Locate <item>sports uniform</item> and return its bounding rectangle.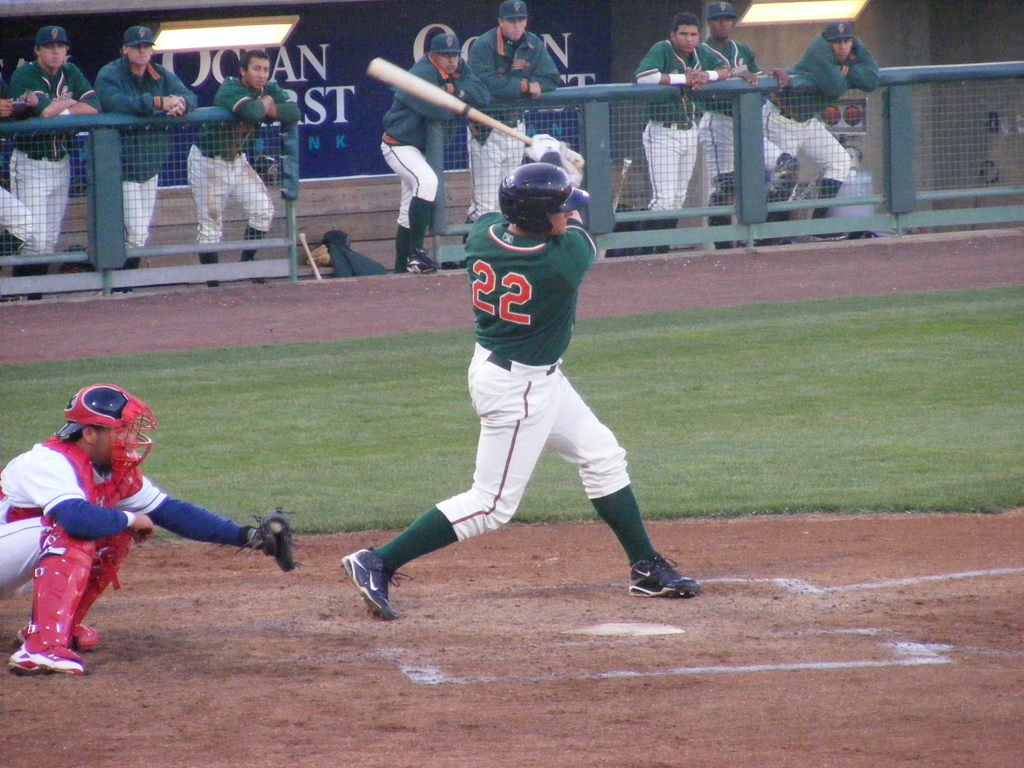
Rect(186, 59, 301, 280).
